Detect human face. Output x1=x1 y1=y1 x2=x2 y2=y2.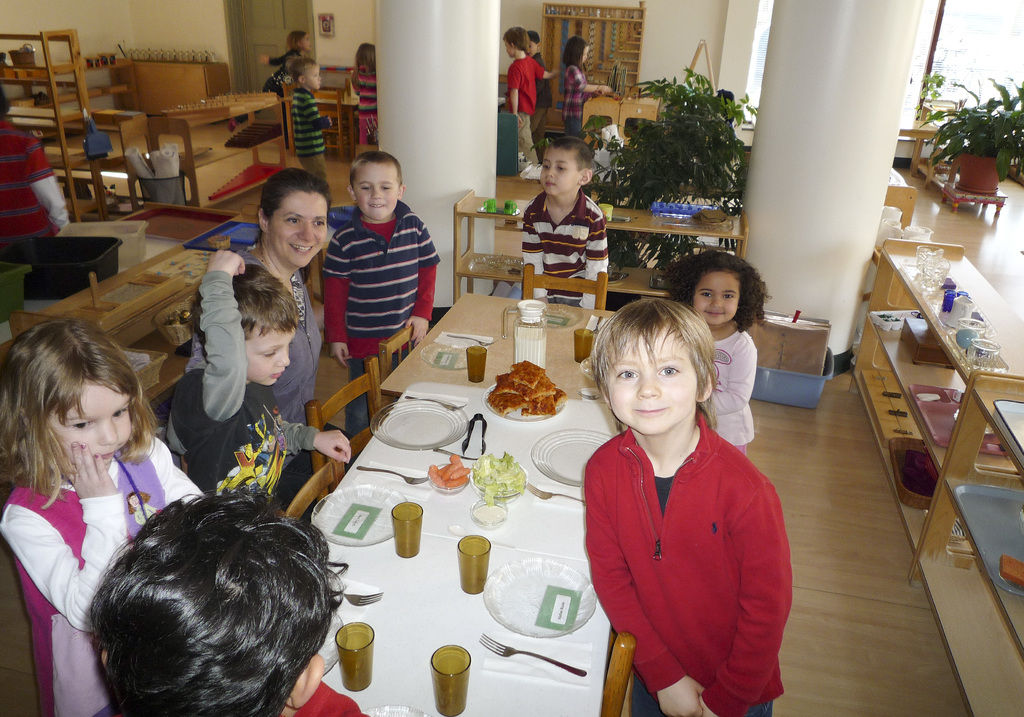
x1=690 y1=270 x2=744 y2=331.
